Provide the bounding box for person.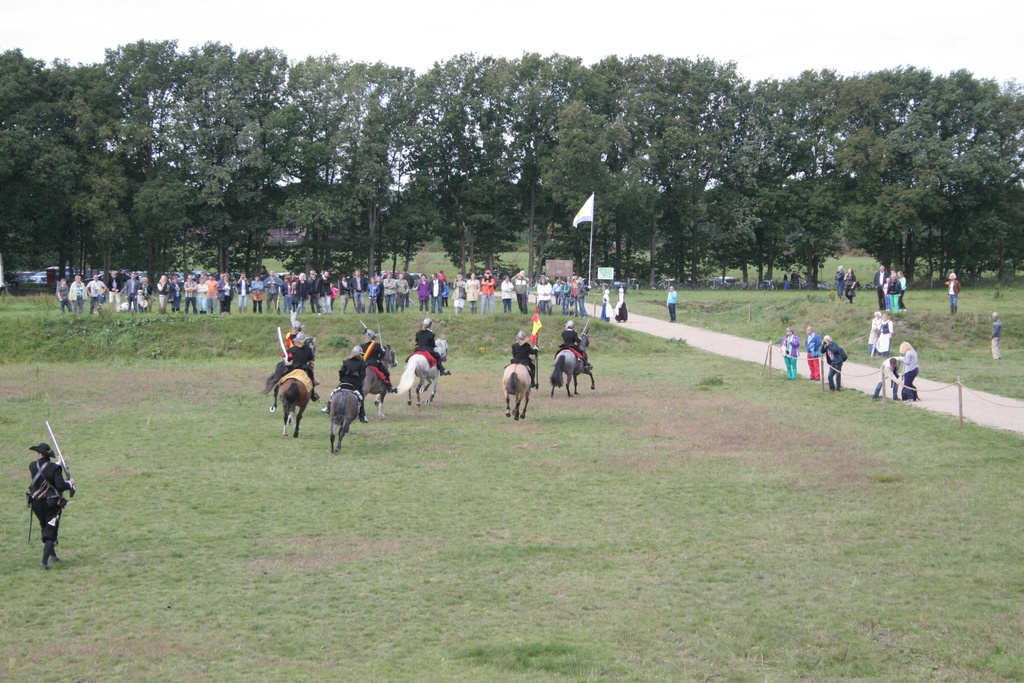
<bbox>87, 277, 107, 309</bbox>.
